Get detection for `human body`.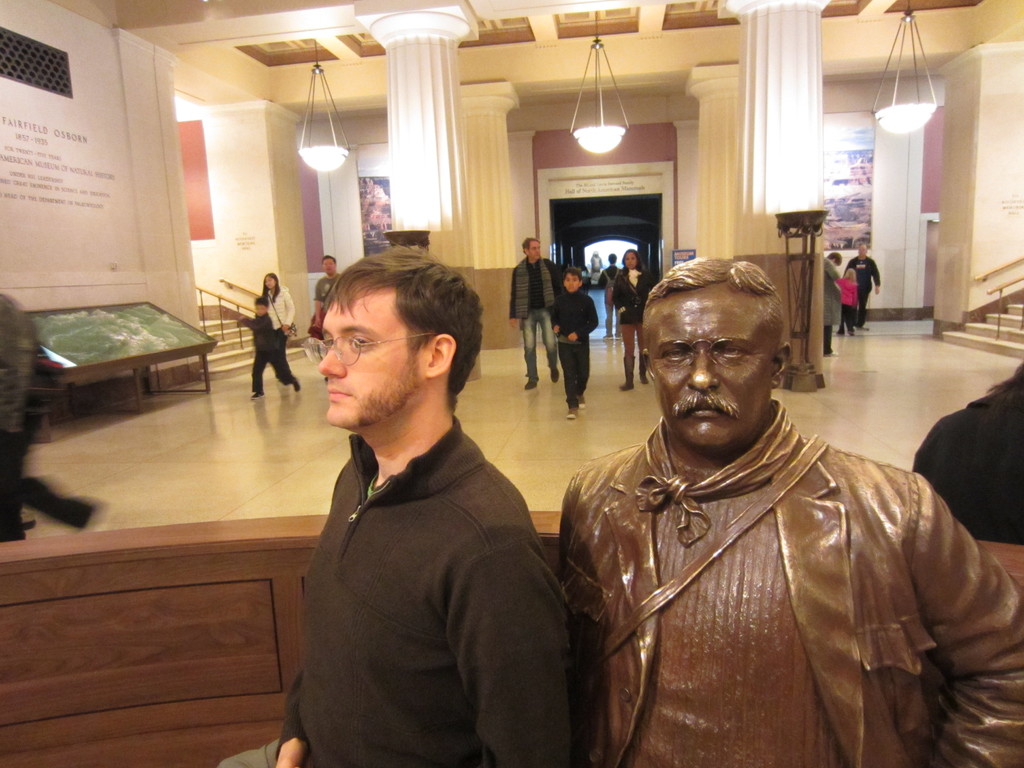
Detection: {"x1": 509, "y1": 235, "x2": 563, "y2": 392}.
